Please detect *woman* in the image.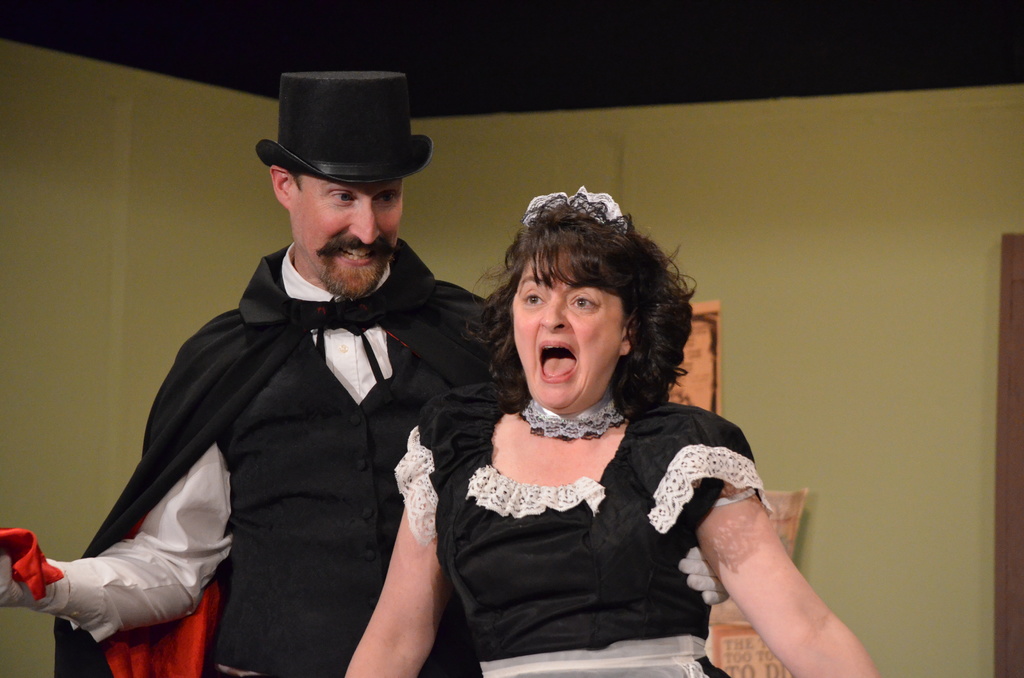
box(342, 179, 879, 677).
